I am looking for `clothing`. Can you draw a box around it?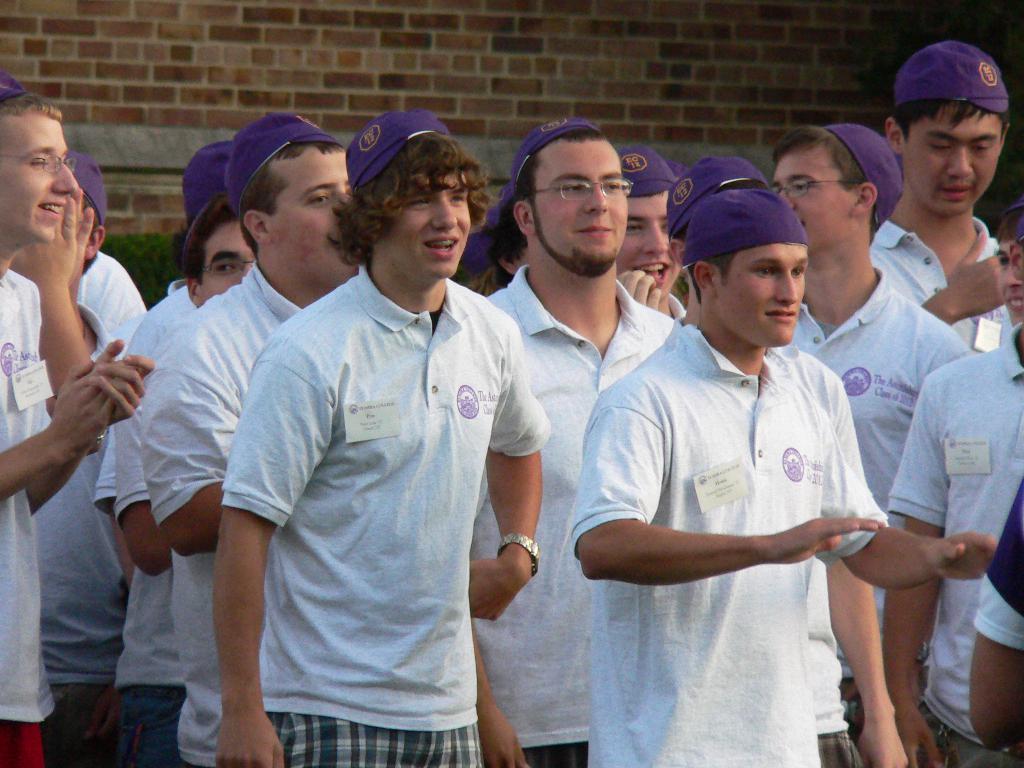
Sure, the bounding box is <bbox>146, 259, 311, 767</bbox>.
